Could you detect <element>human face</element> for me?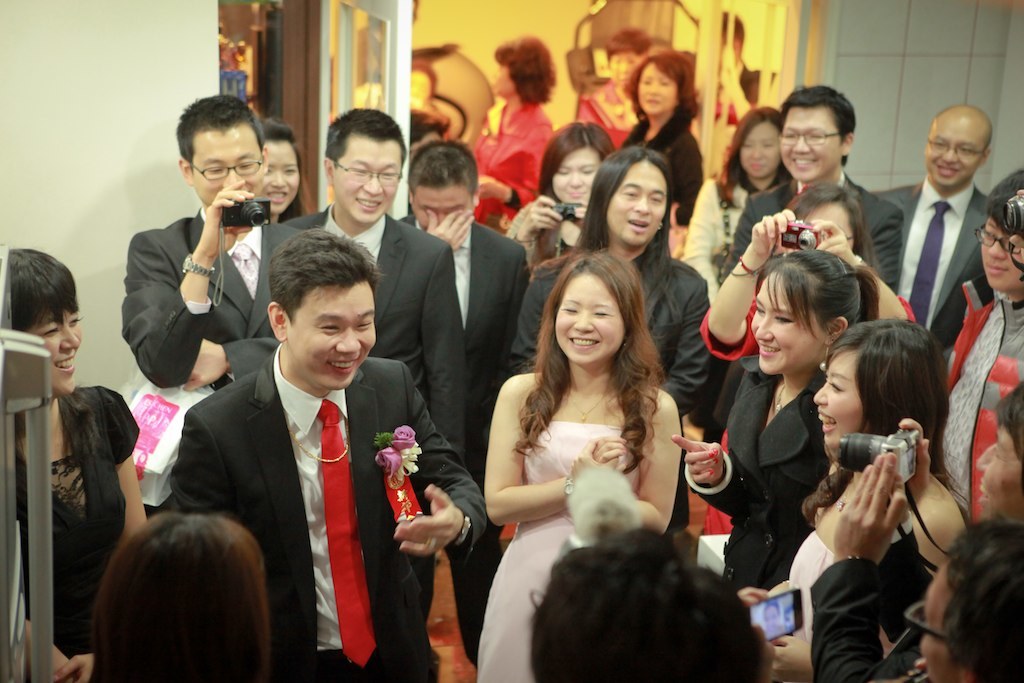
Detection result: {"x1": 192, "y1": 126, "x2": 268, "y2": 205}.
